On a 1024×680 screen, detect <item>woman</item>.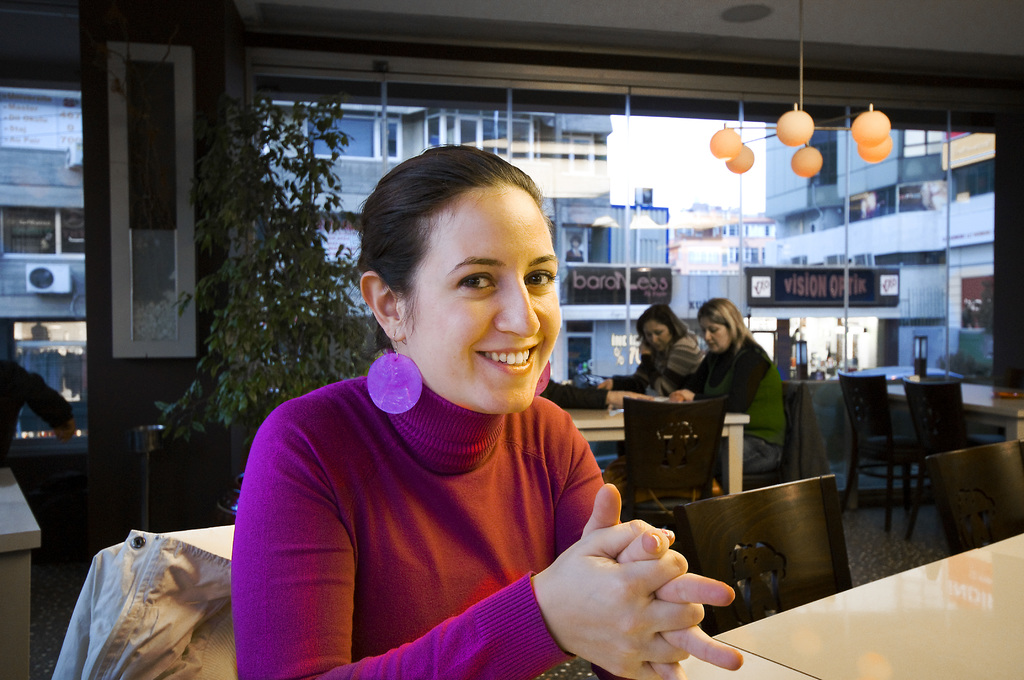
<bbox>676, 294, 783, 493</bbox>.
